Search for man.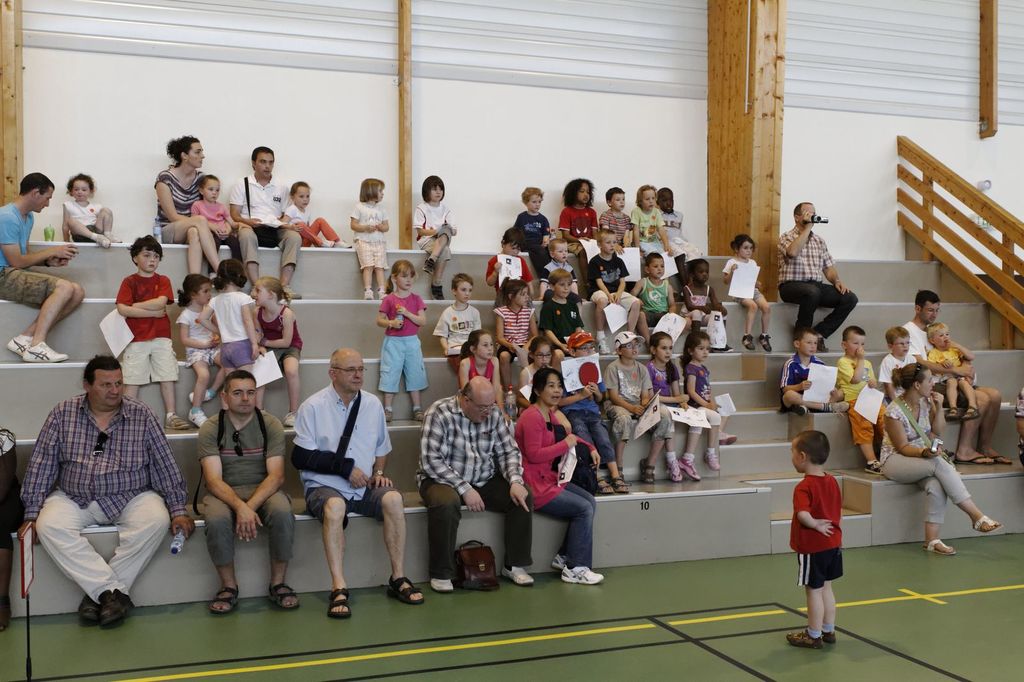
Found at {"left": 0, "top": 171, "right": 83, "bottom": 363}.
